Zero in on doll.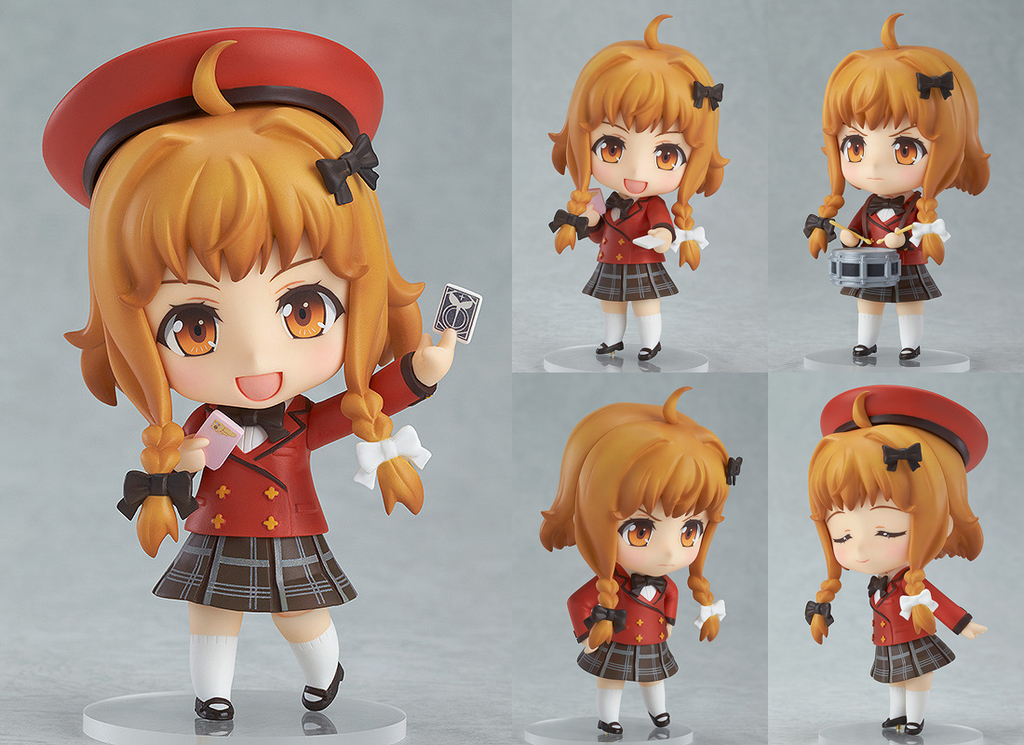
Zeroed in: <bbox>801, 386, 991, 737</bbox>.
